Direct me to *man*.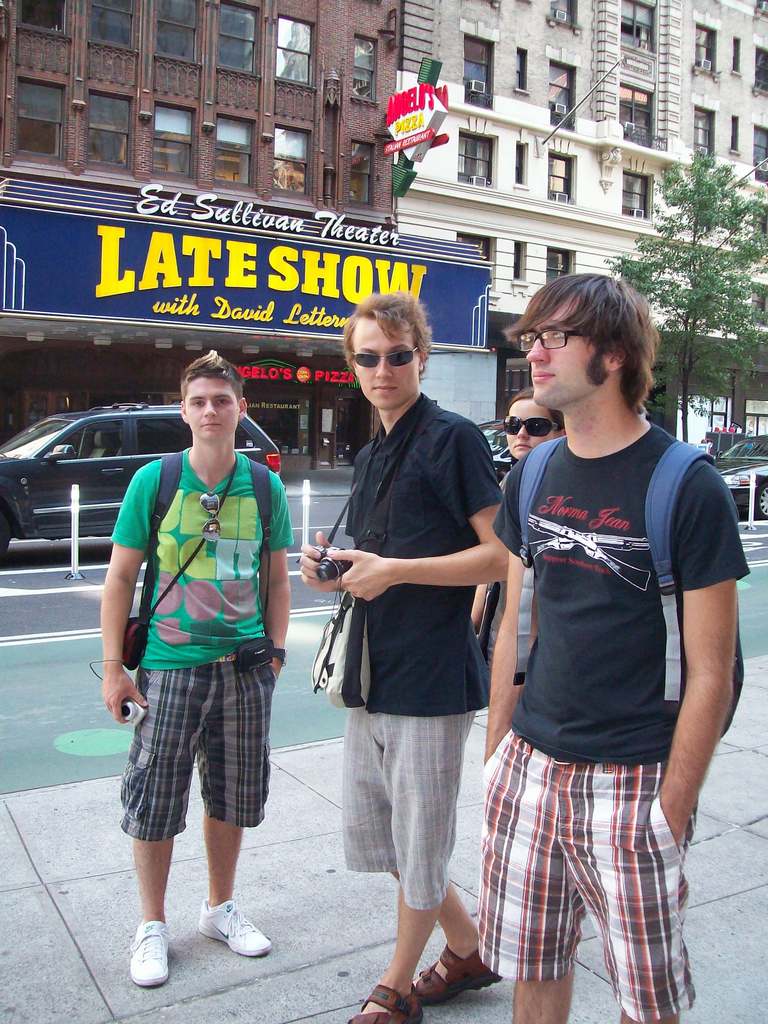
Direction: box=[304, 292, 515, 1023].
